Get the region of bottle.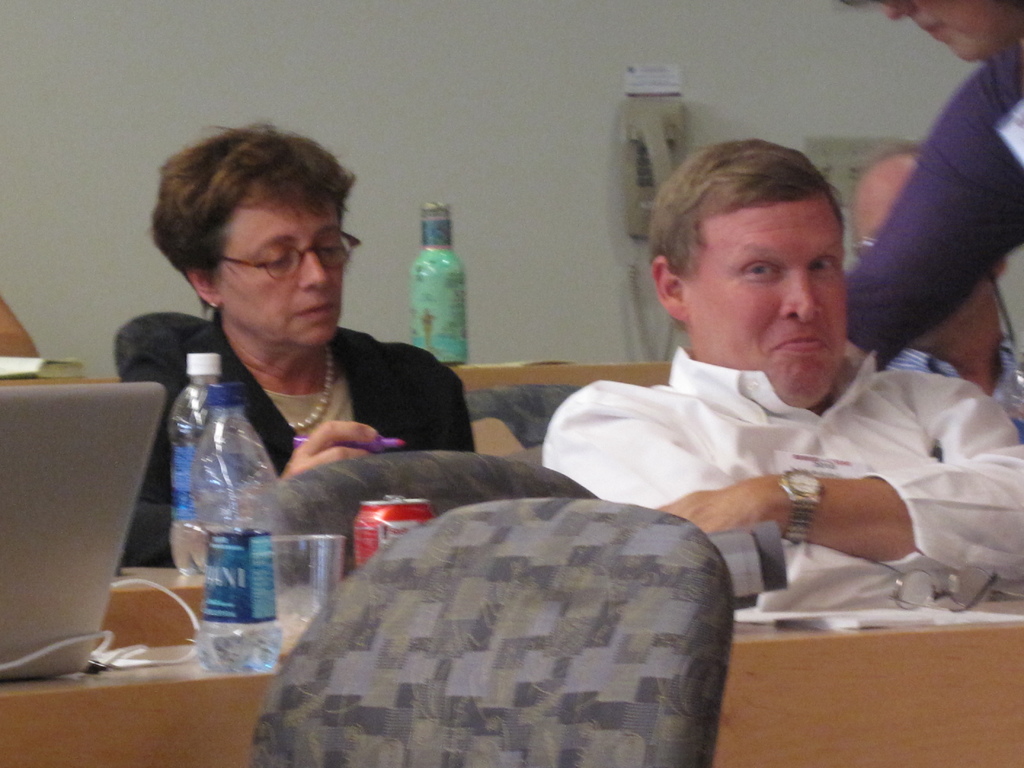
crop(397, 205, 462, 353).
